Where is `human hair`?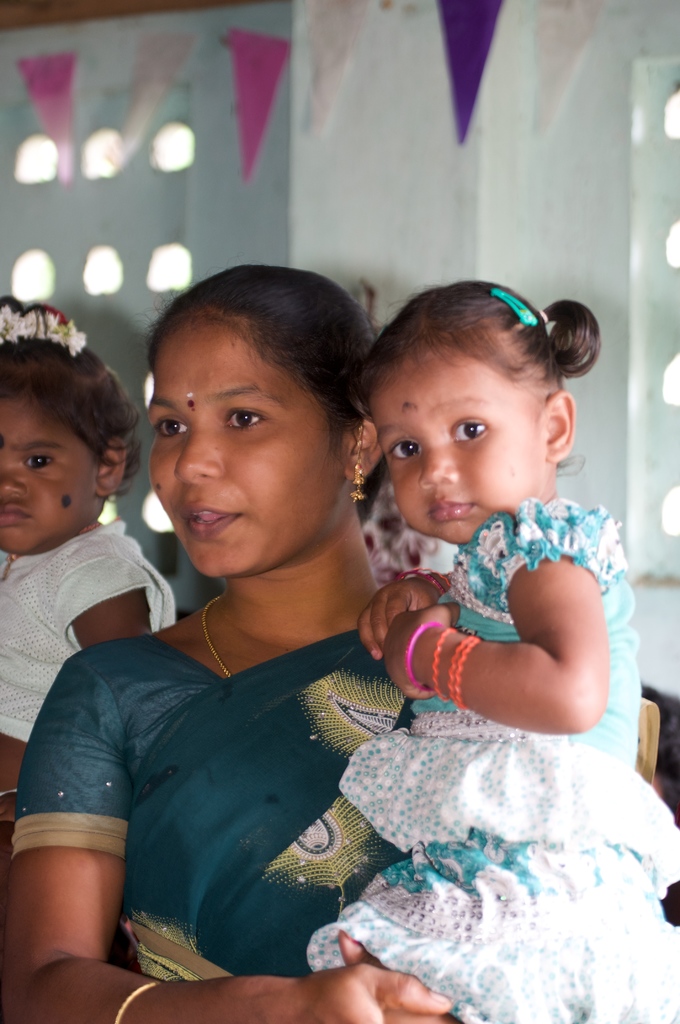
{"left": 0, "top": 286, "right": 139, "bottom": 510}.
